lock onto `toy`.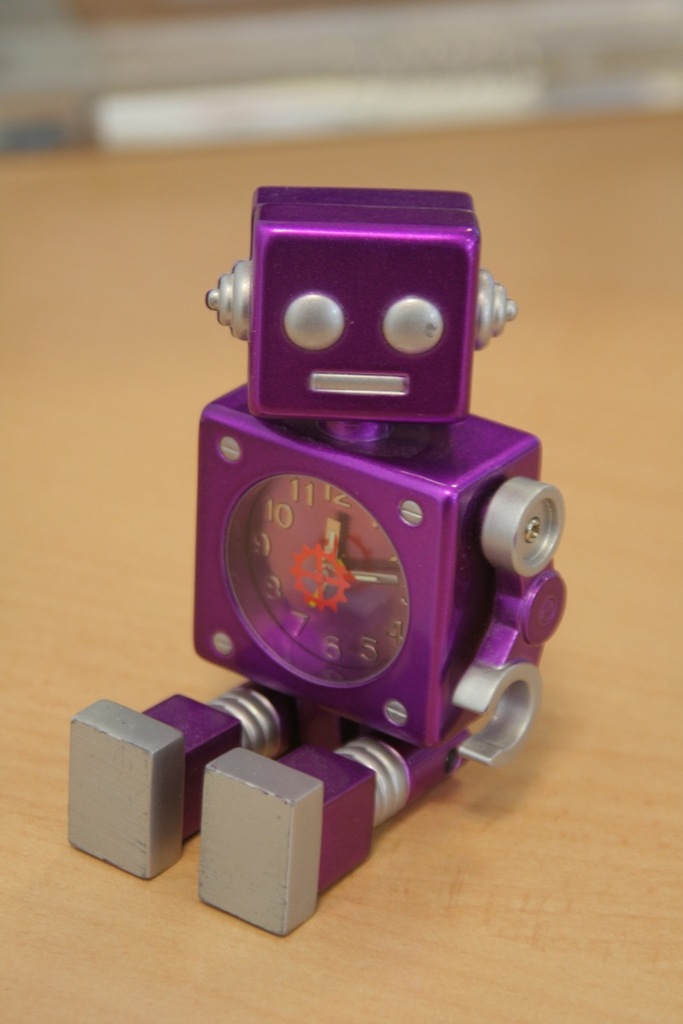
Locked: bbox(62, 186, 570, 934).
